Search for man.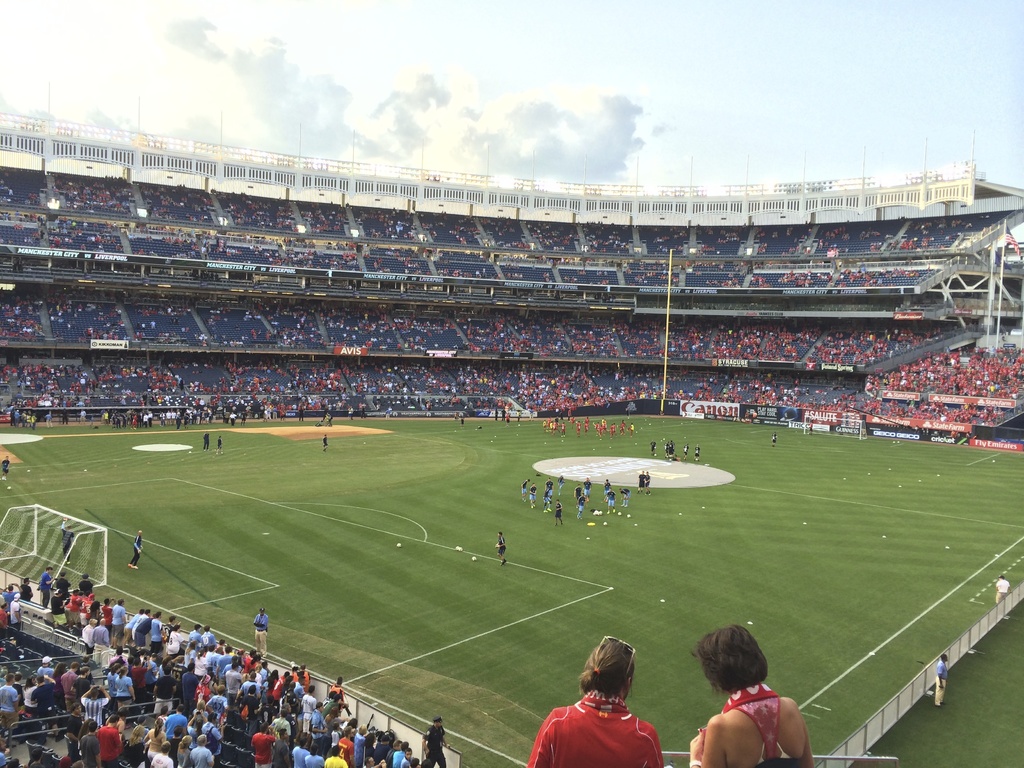
Found at bbox(202, 710, 222, 749).
